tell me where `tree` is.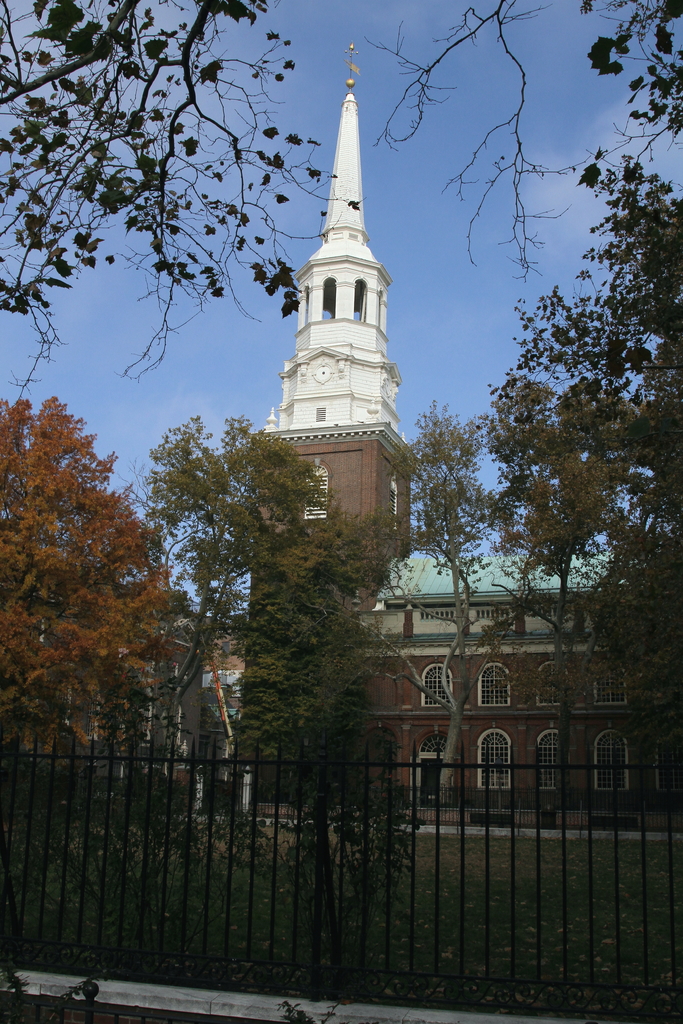
`tree` is at rect(375, 1, 682, 281).
